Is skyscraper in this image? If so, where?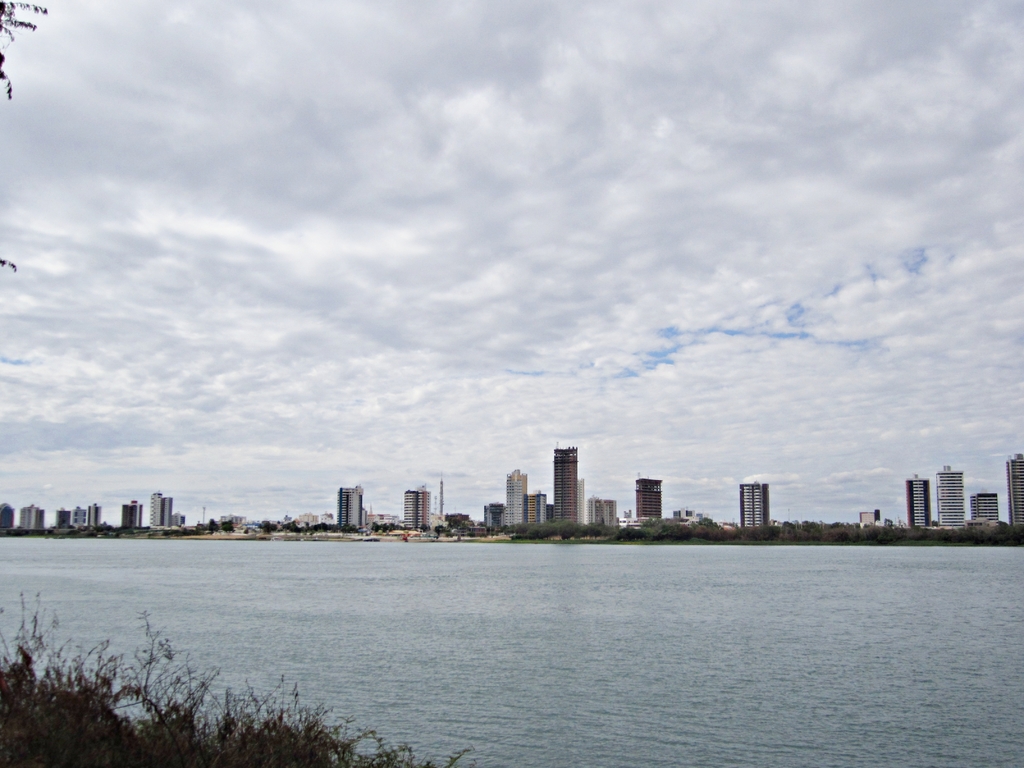
Yes, at (x1=504, y1=472, x2=523, y2=526).
